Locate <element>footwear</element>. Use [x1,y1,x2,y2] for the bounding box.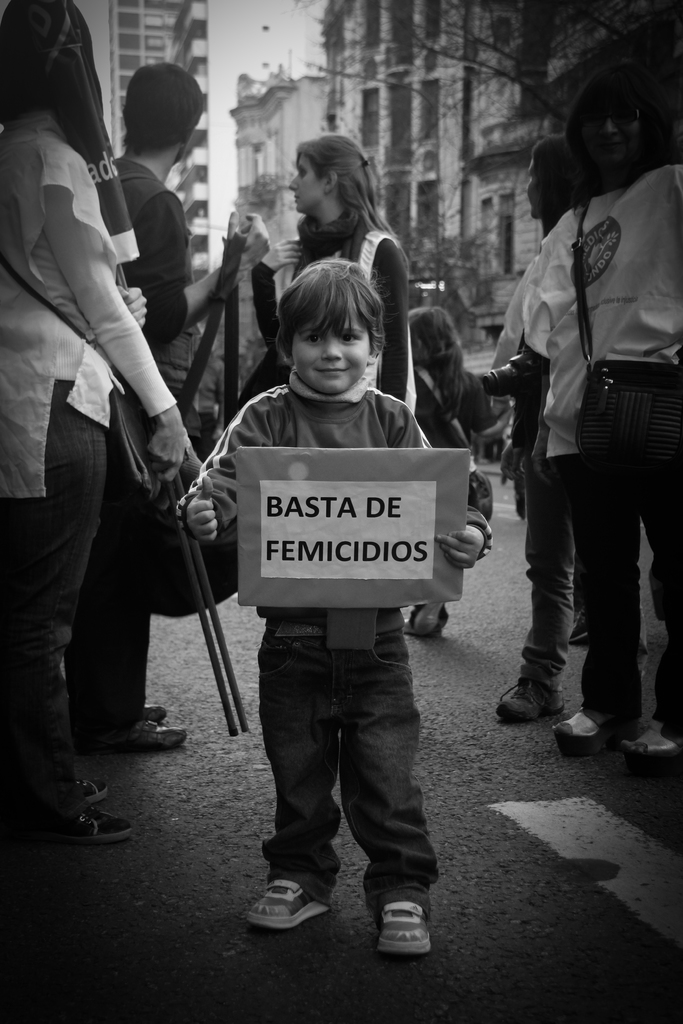
[134,701,167,722].
